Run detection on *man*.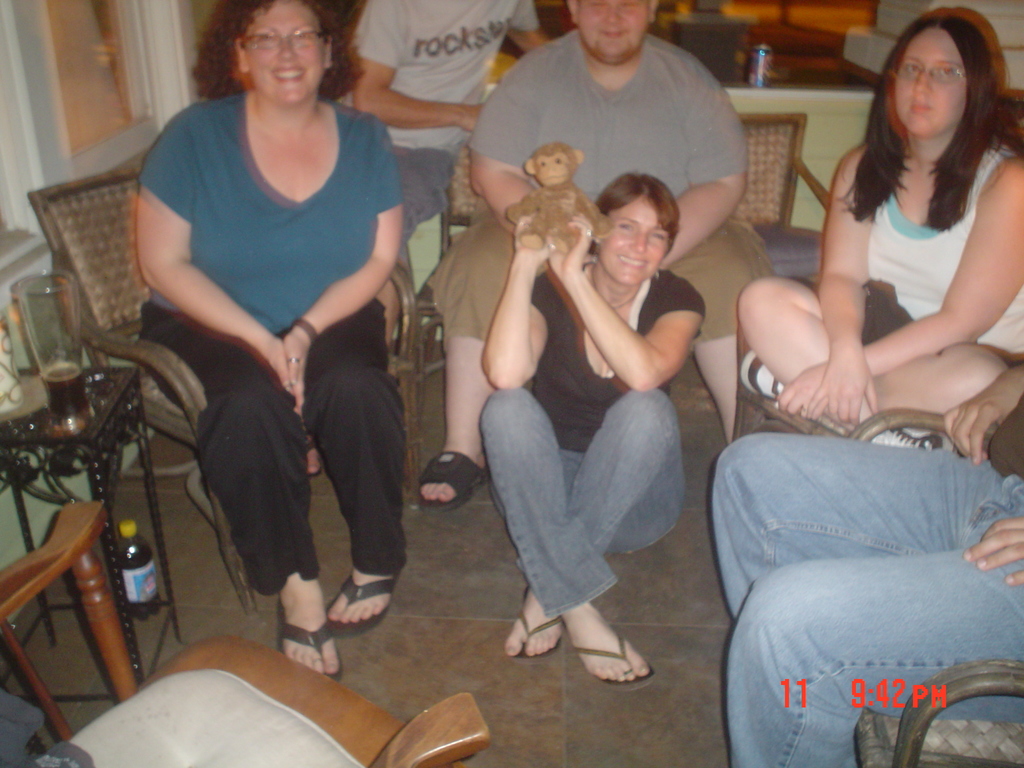
Result: {"x1": 412, "y1": 0, "x2": 801, "y2": 512}.
